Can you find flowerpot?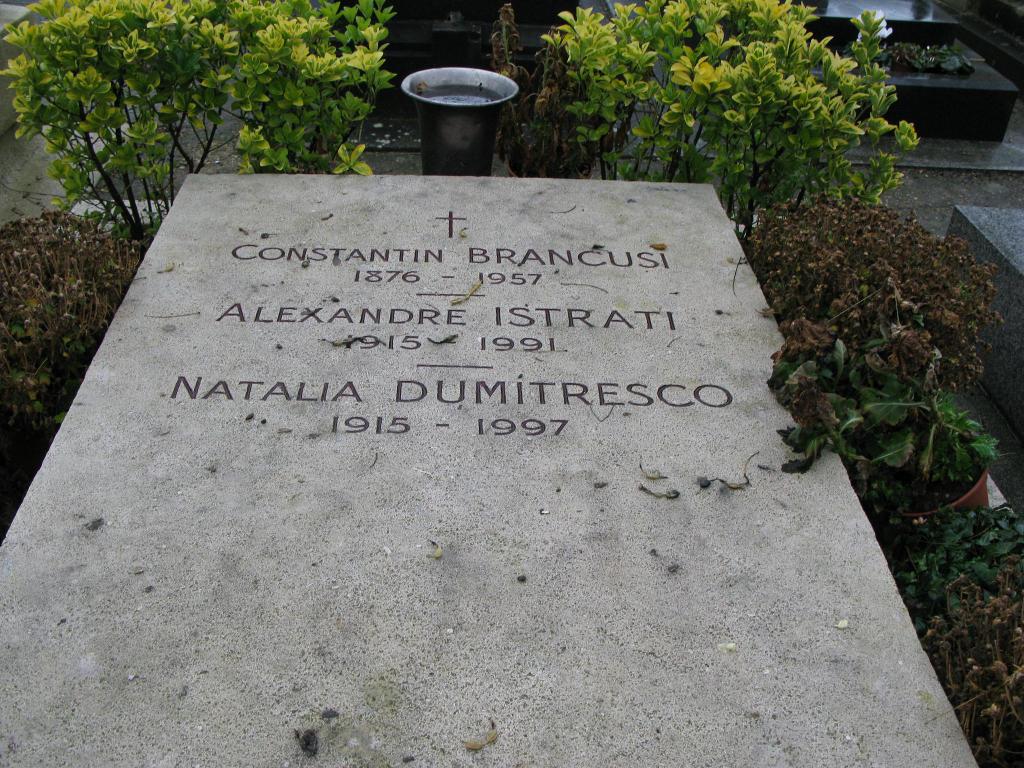
Yes, bounding box: <bbox>893, 451, 987, 521</bbox>.
